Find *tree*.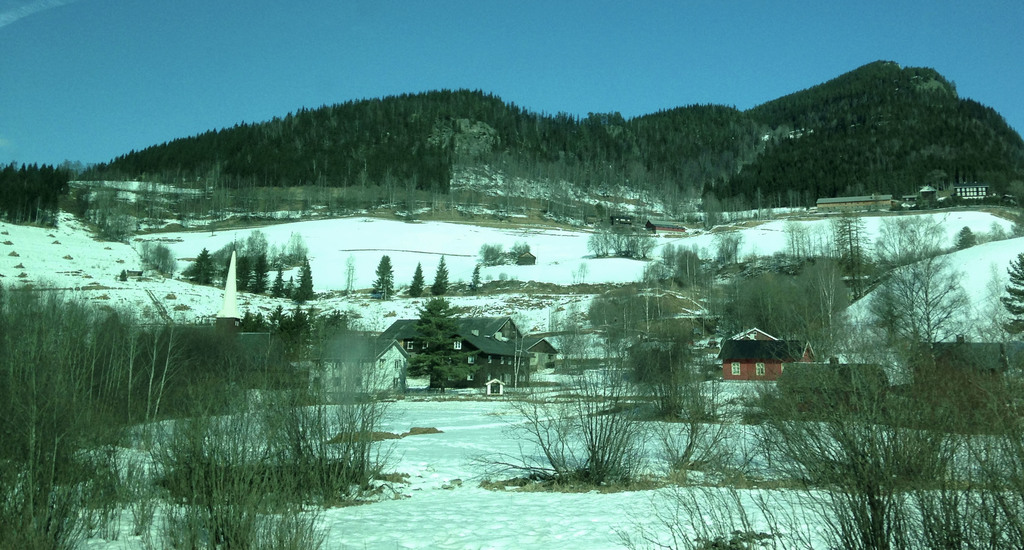
rect(161, 308, 328, 549).
